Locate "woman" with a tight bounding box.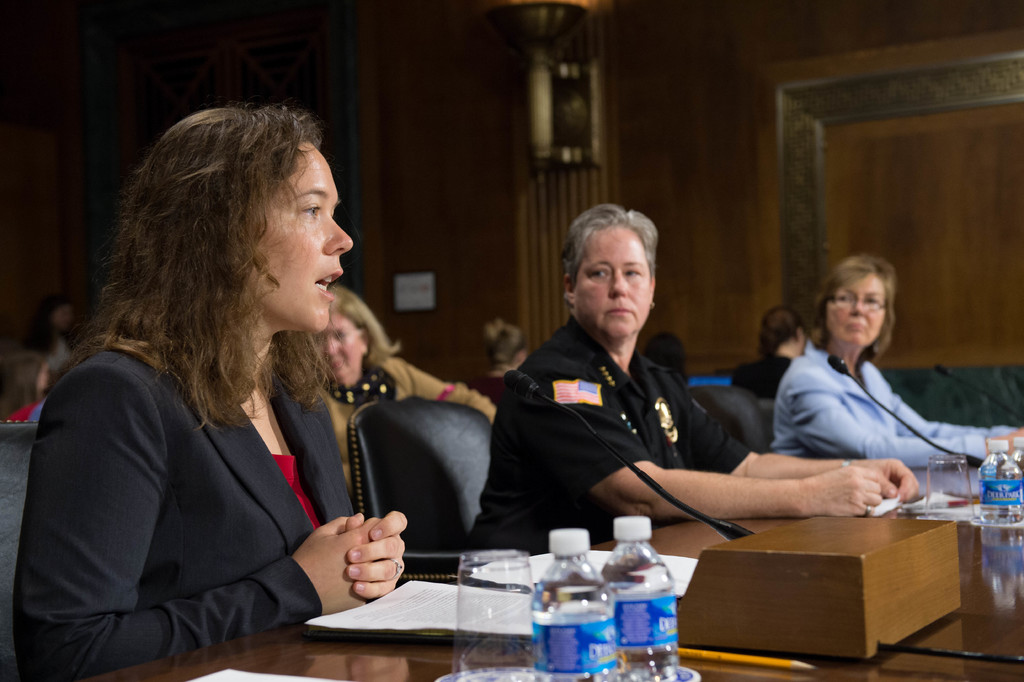
BBox(12, 106, 406, 681).
